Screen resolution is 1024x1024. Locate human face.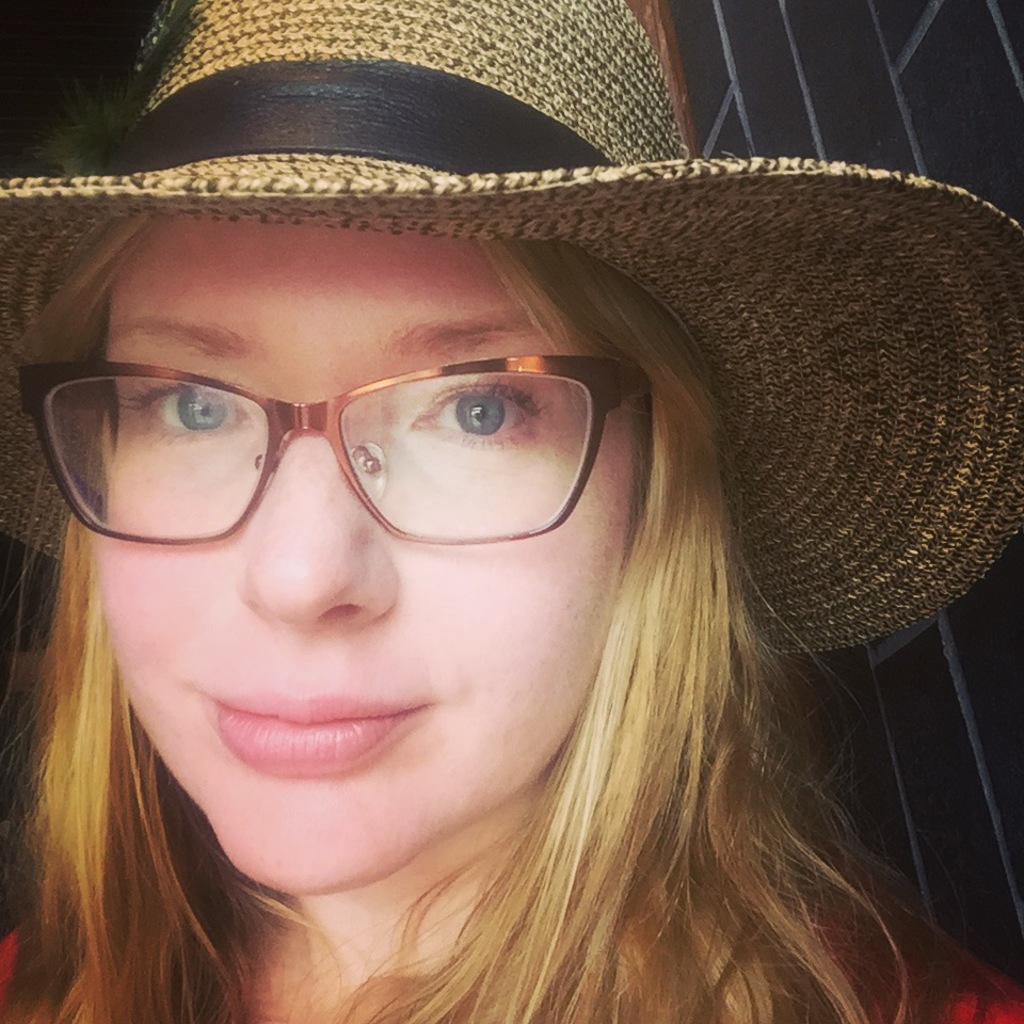
region(96, 224, 635, 887).
